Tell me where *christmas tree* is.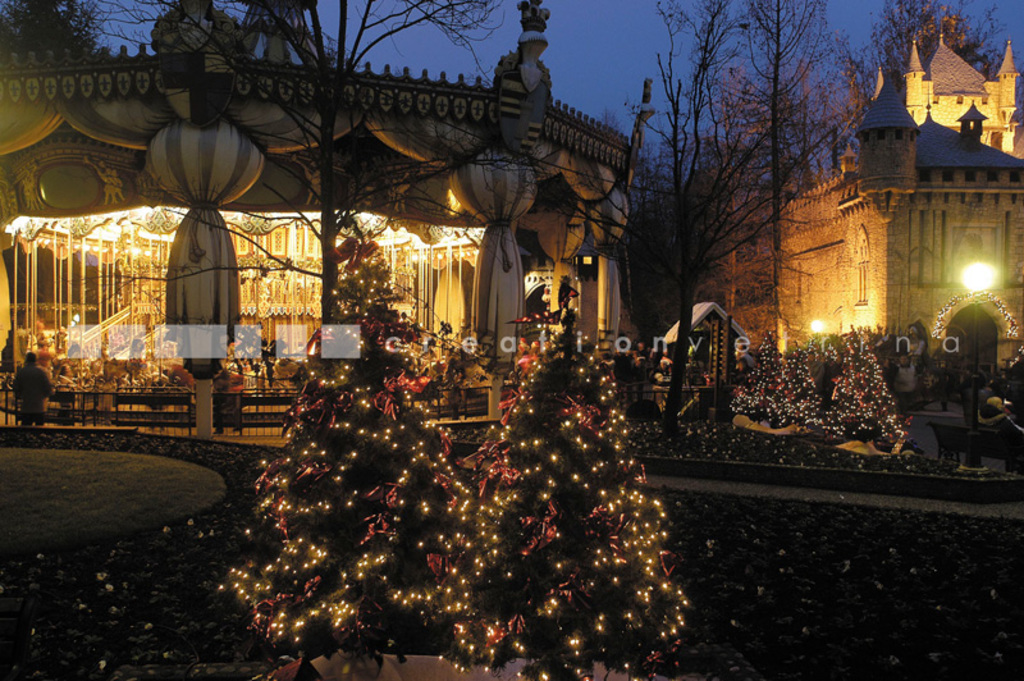
*christmas tree* is at 824/315/900/454.
